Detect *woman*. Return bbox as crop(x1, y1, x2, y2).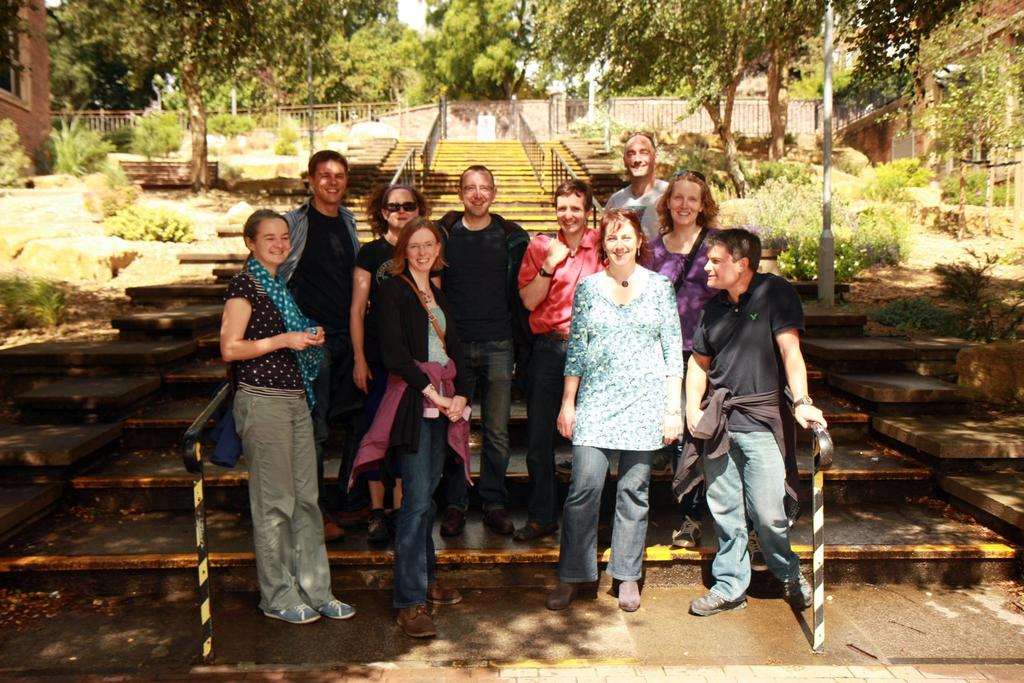
crop(372, 215, 472, 635).
